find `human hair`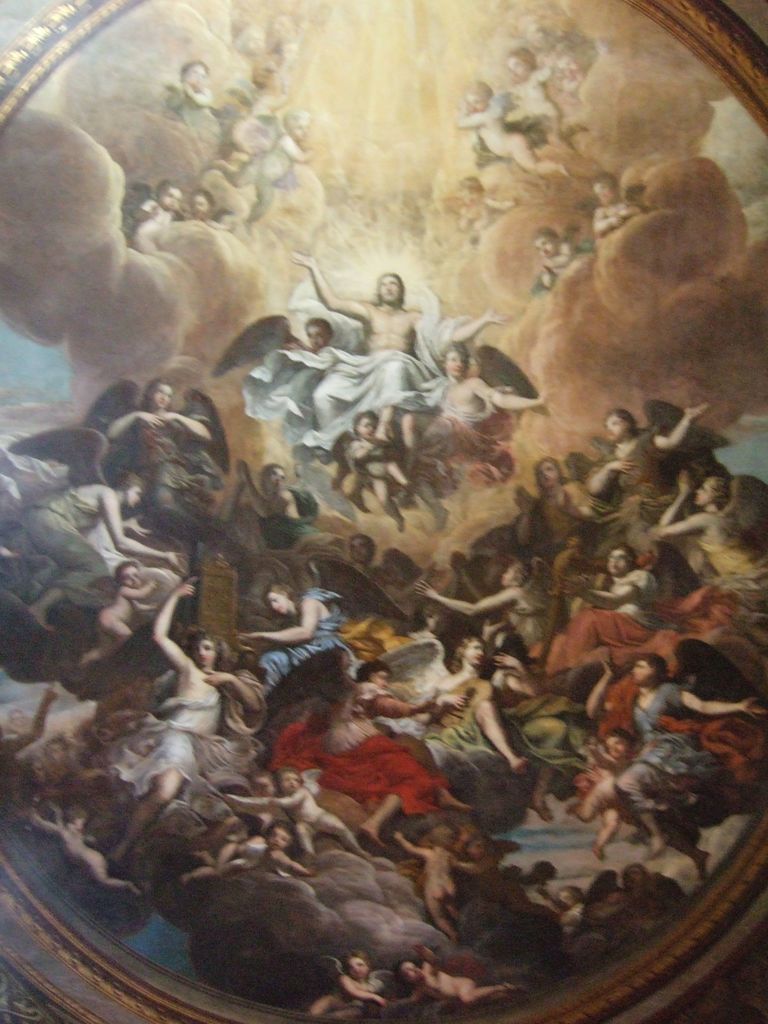
select_region(154, 180, 180, 198)
